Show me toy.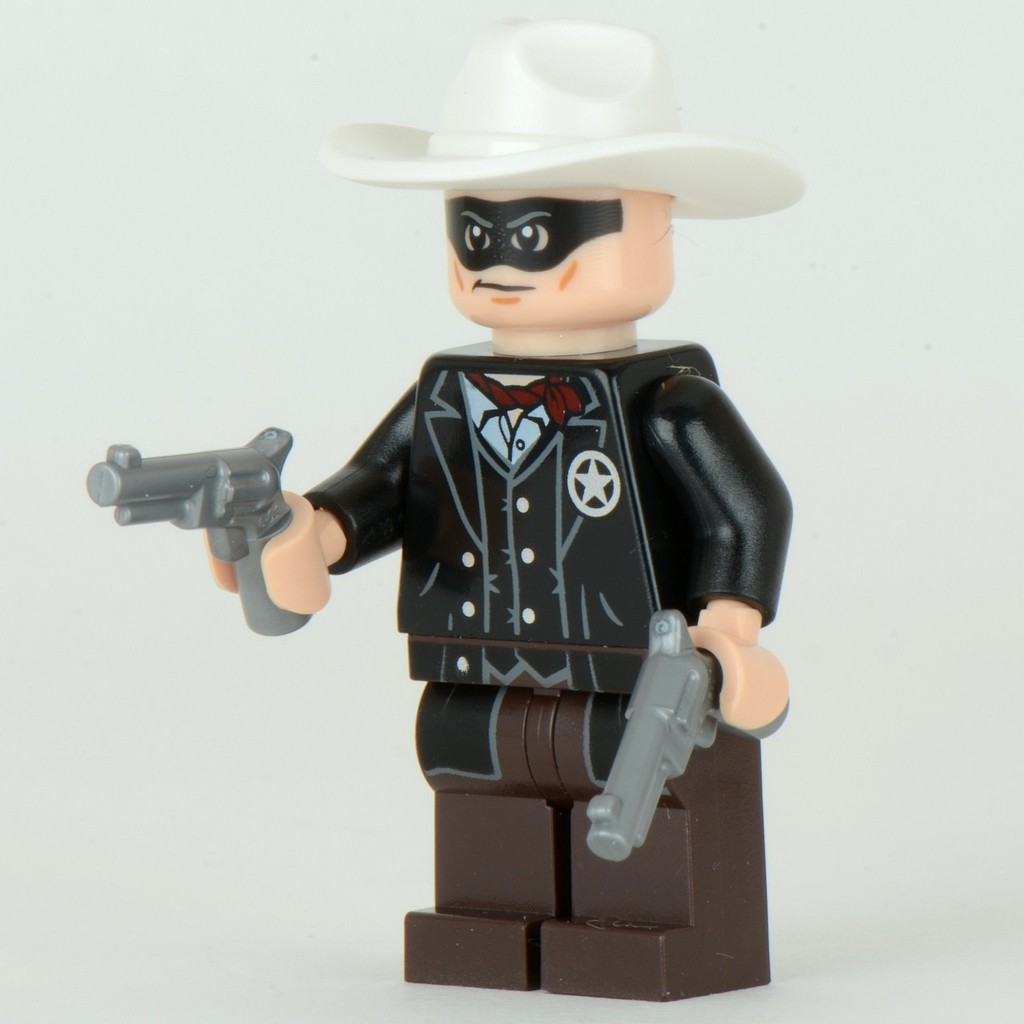
toy is here: [x1=139, y1=19, x2=832, y2=1006].
